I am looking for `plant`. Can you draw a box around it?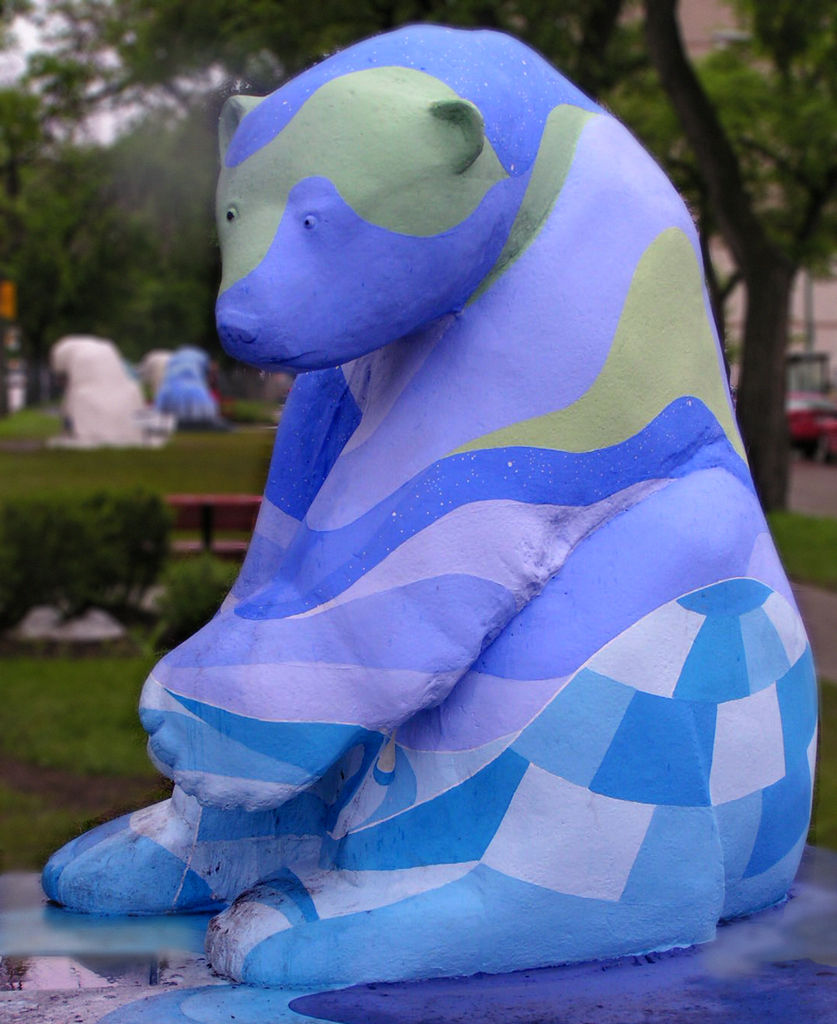
Sure, the bounding box is left=147, top=537, right=240, bottom=661.
